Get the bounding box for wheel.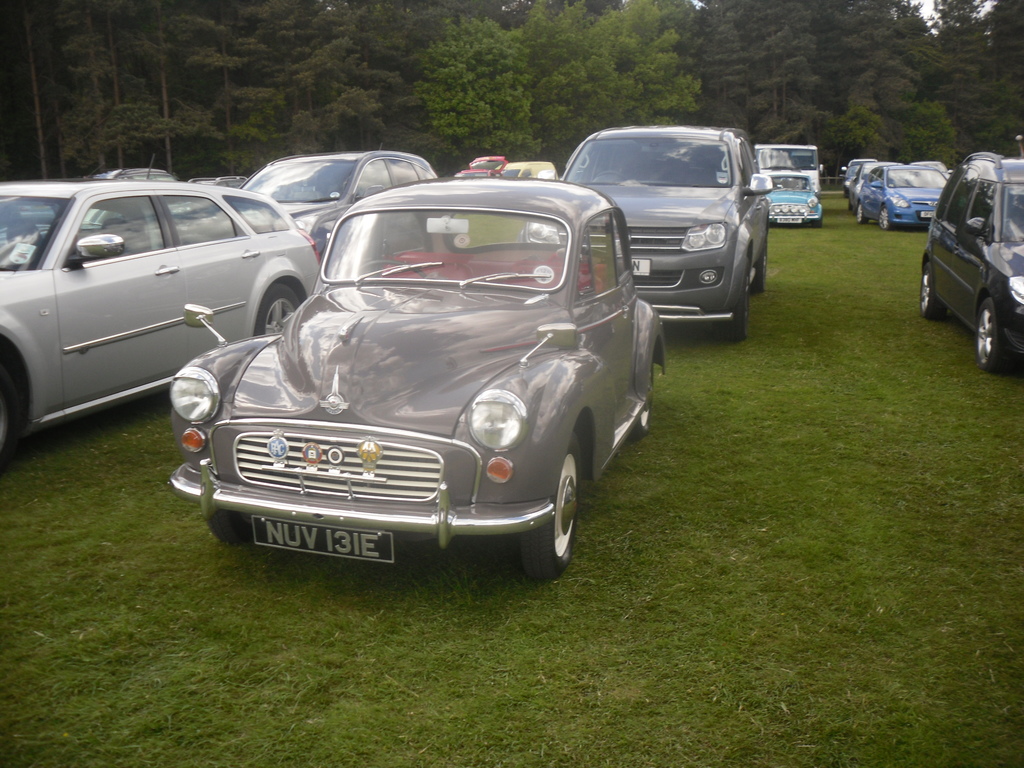
x1=856, y1=202, x2=870, y2=223.
